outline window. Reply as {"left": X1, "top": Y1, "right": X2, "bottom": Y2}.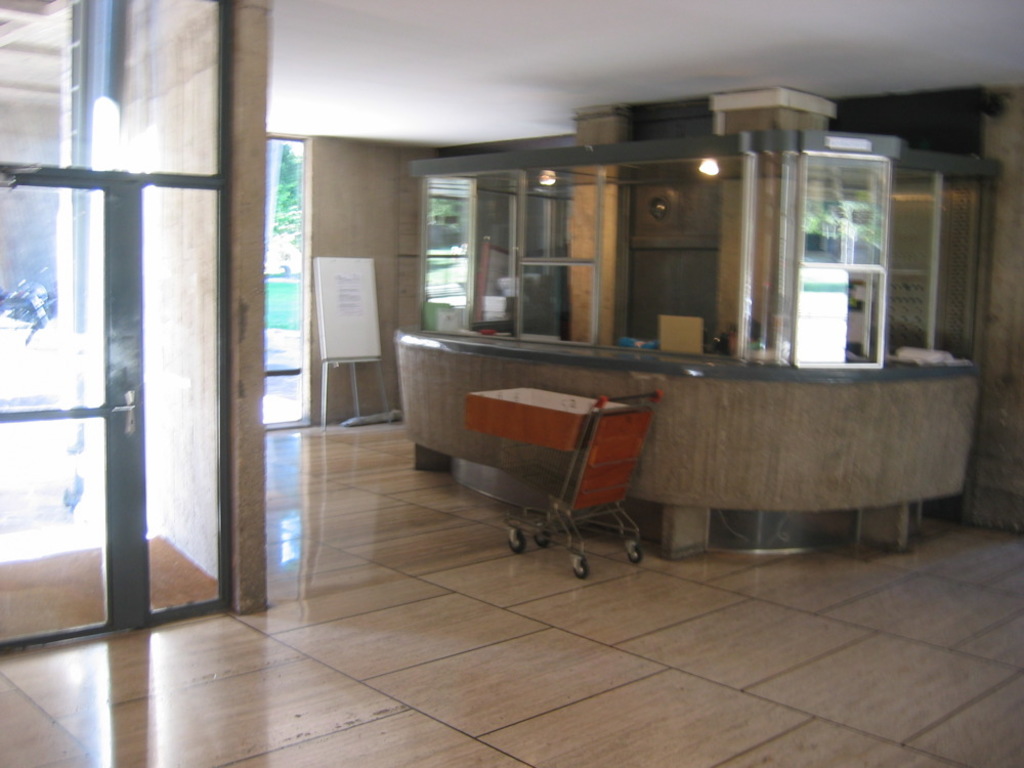
{"left": 19, "top": 0, "right": 263, "bottom": 636}.
